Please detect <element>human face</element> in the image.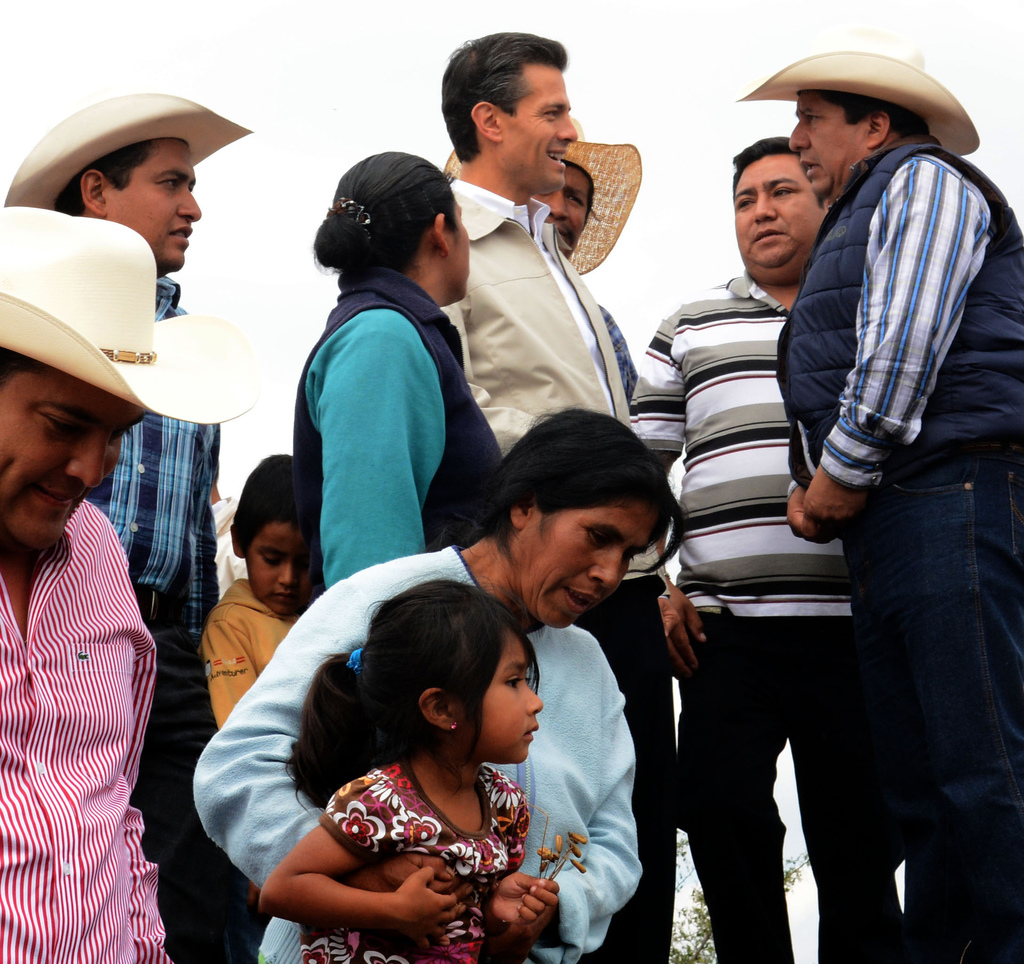
(518,506,666,630).
